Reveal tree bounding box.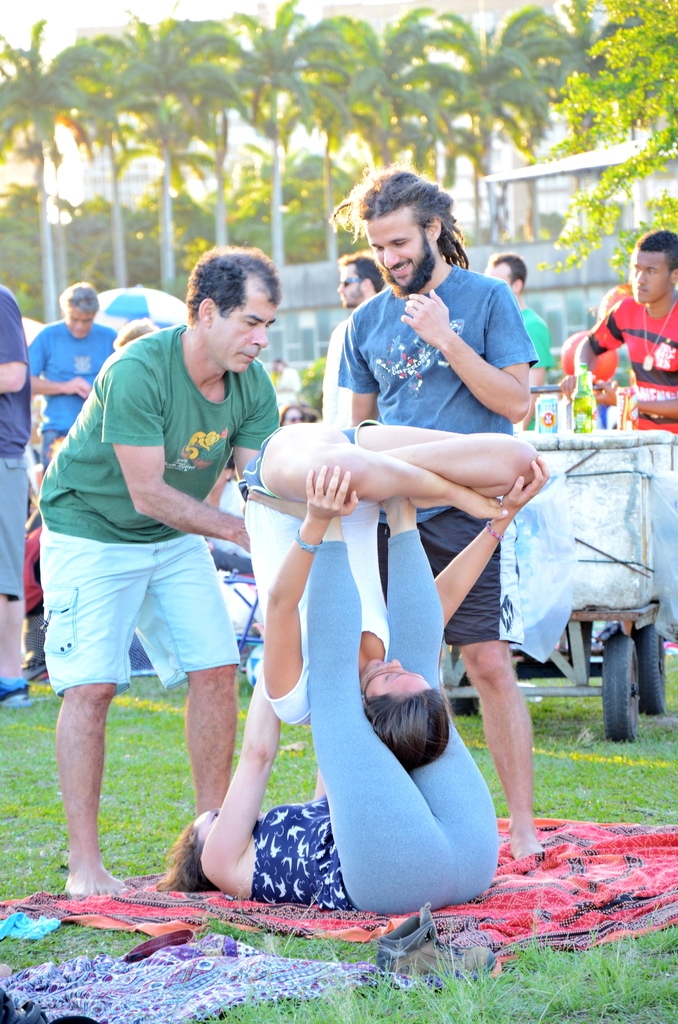
Revealed: 275,147,351,252.
